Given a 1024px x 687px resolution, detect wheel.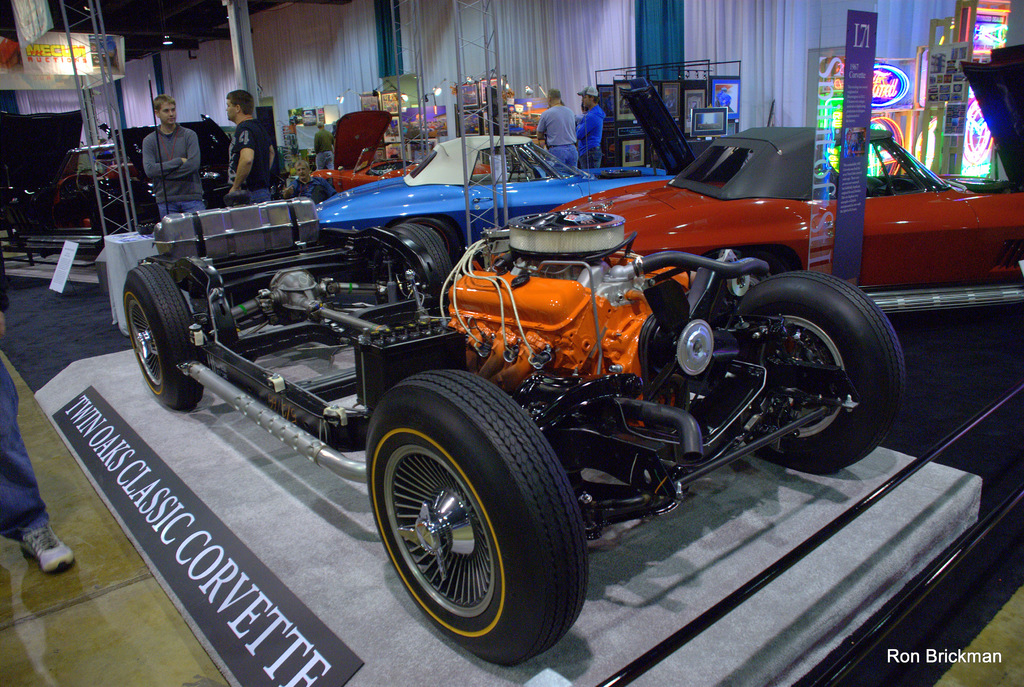
region(371, 396, 579, 660).
